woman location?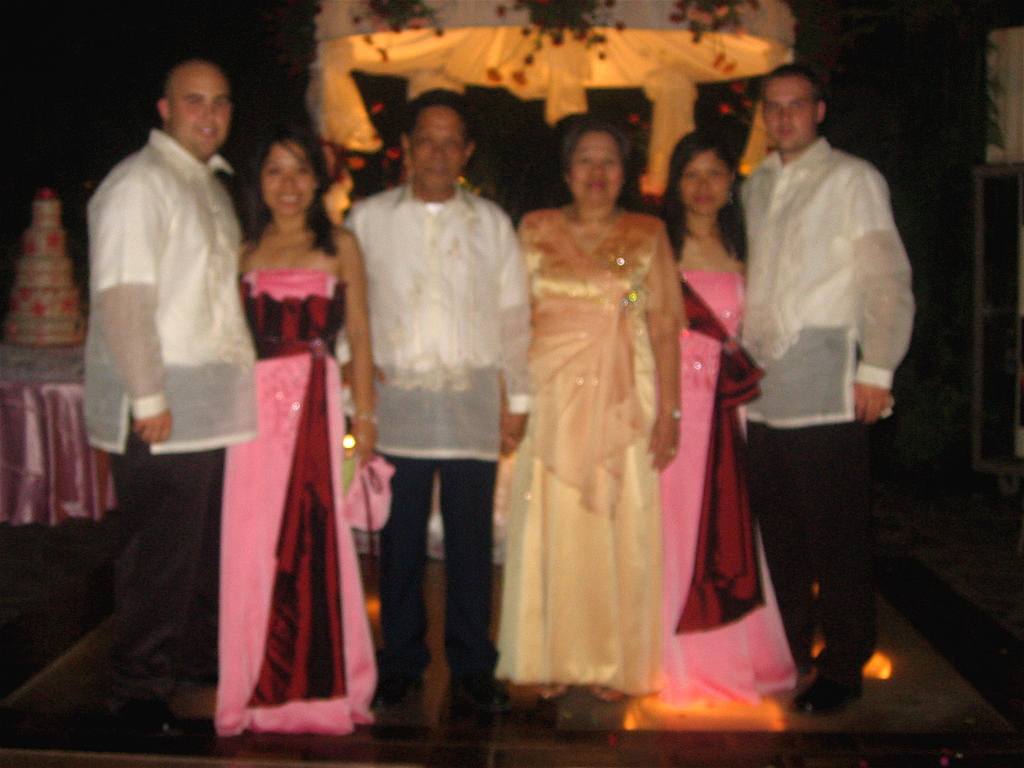
{"x1": 490, "y1": 115, "x2": 696, "y2": 710}
